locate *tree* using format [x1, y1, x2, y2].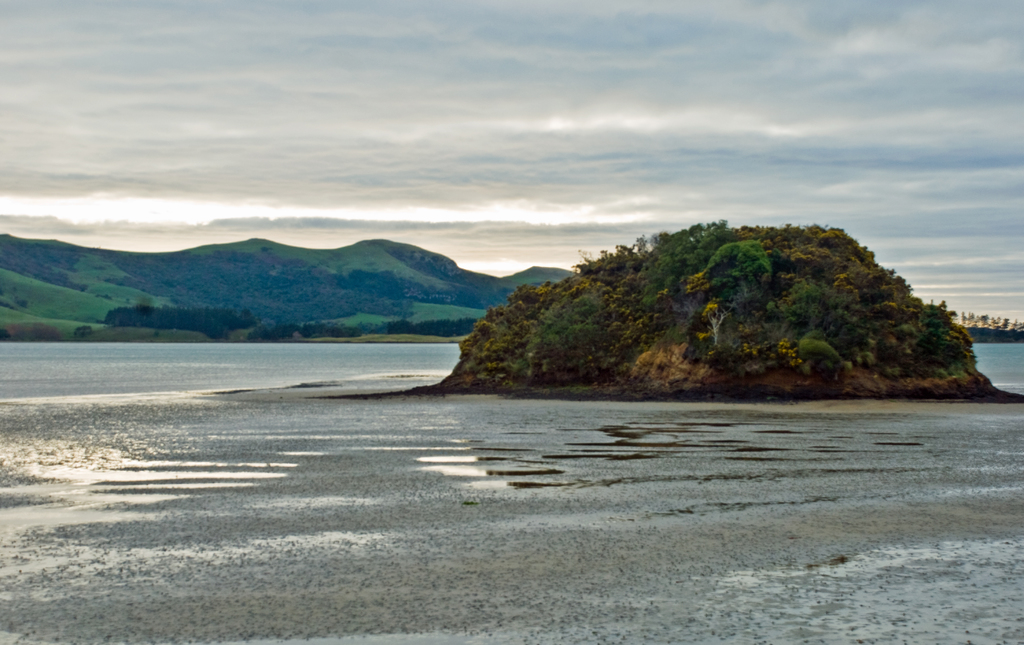
[627, 220, 731, 338].
